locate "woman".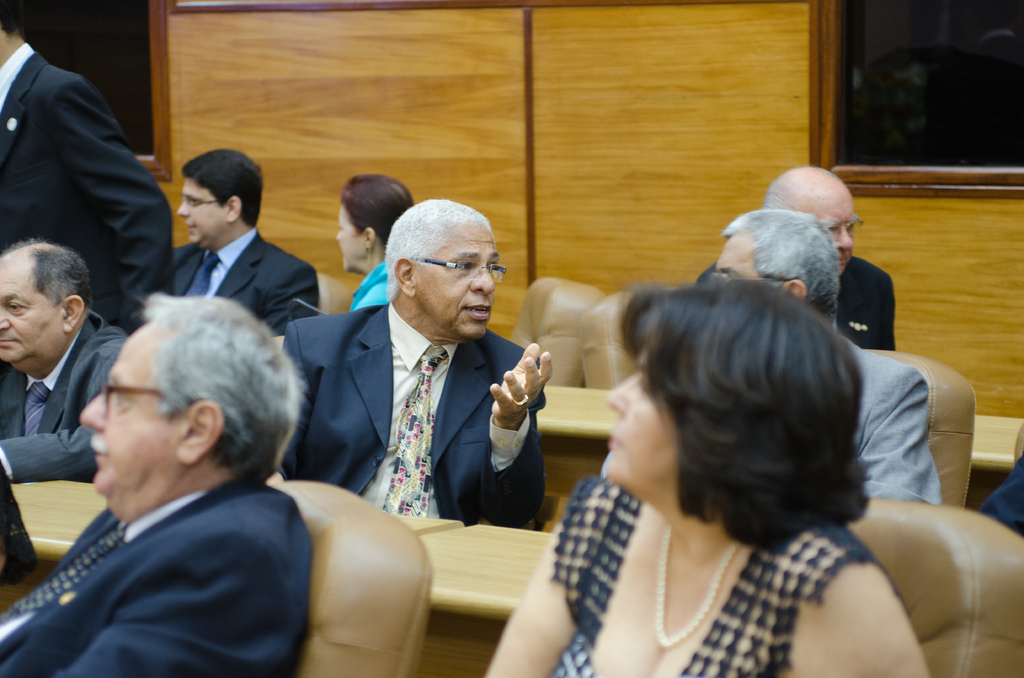
Bounding box: [left=334, top=176, right=412, bottom=315].
